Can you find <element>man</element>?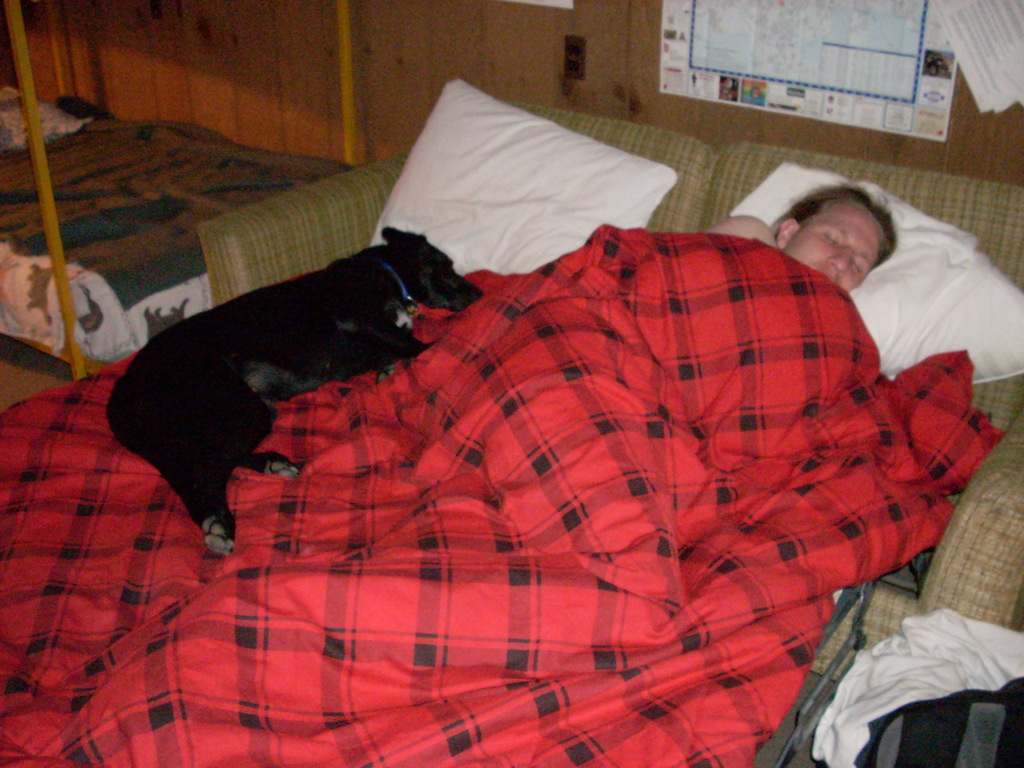
Yes, bounding box: rect(178, 182, 897, 653).
